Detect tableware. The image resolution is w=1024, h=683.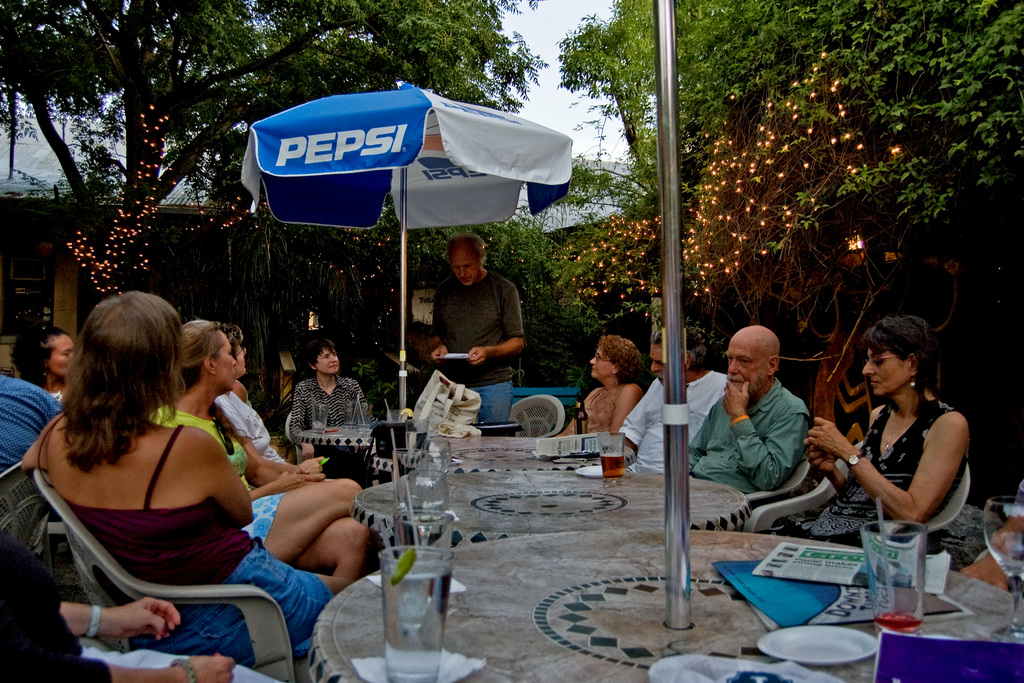
(345,400,358,429).
